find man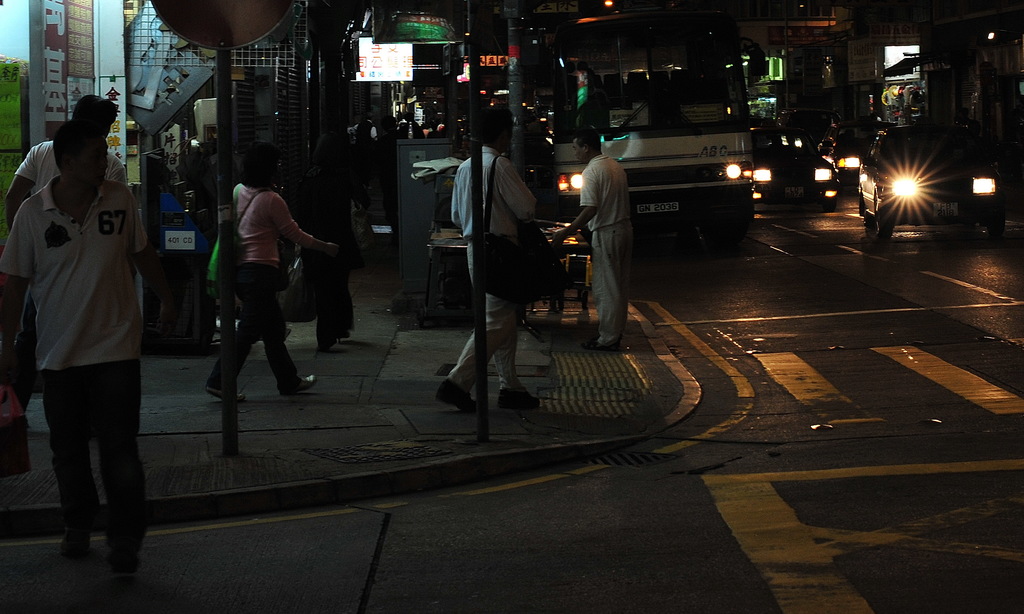
0:90:134:230
